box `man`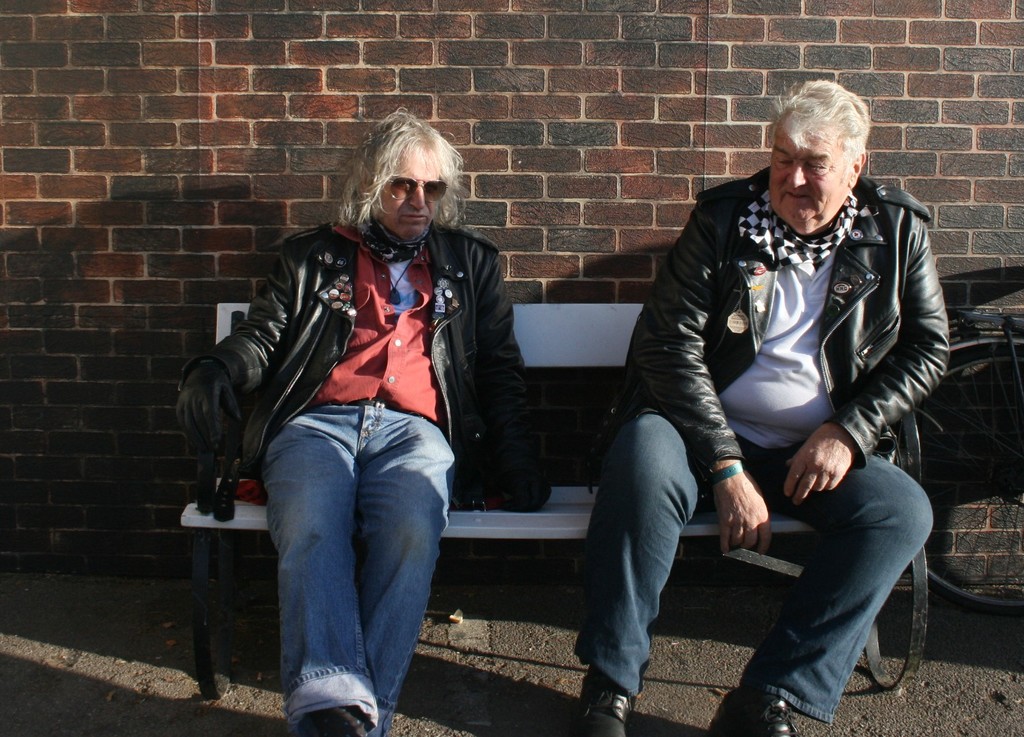
{"x1": 177, "y1": 111, "x2": 555, "y2": 736}
